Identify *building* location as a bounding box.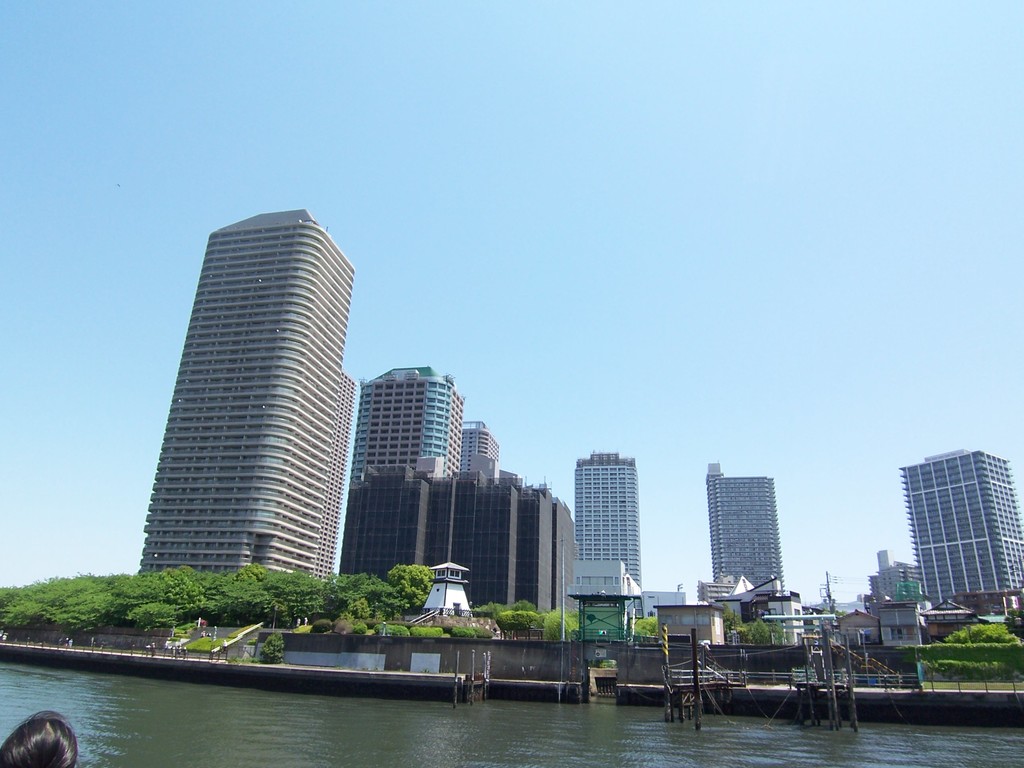
detection(350, 364, 460, 486).
